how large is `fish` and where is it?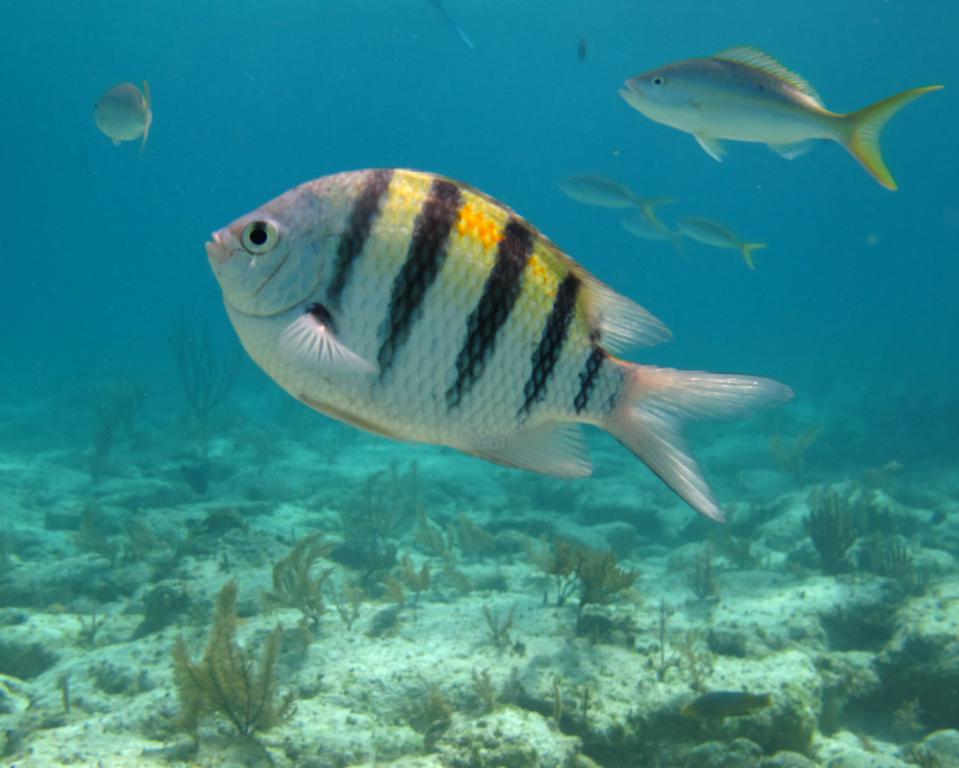
Bounding box: <bbox>675, 687, 774, 719</bbox>.
